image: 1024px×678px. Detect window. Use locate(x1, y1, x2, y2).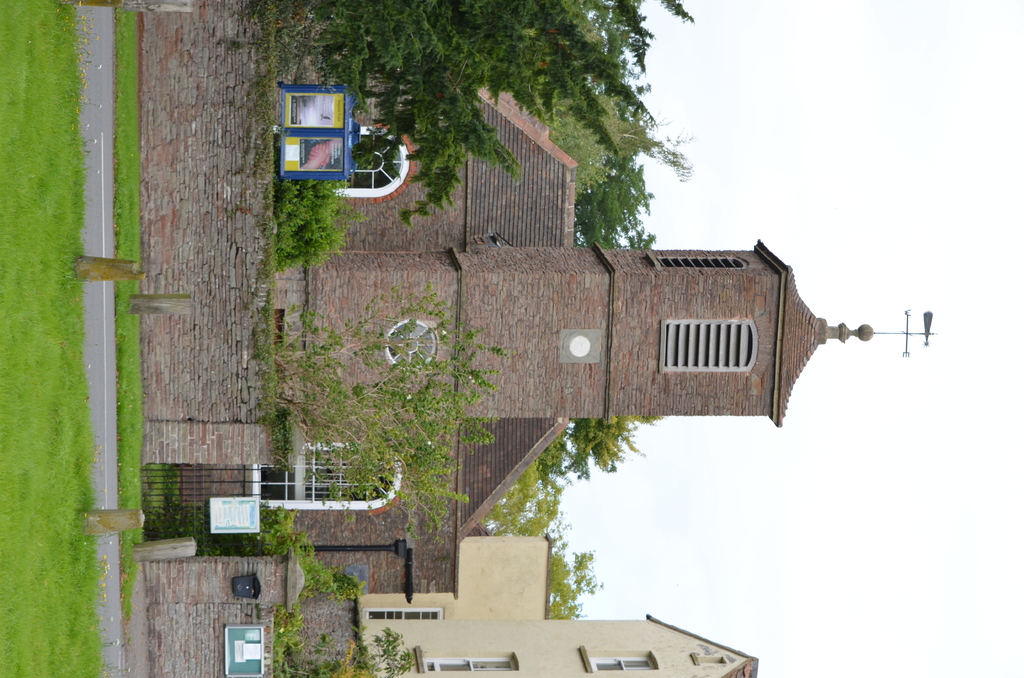
locate(414, 652, 524, 677).
